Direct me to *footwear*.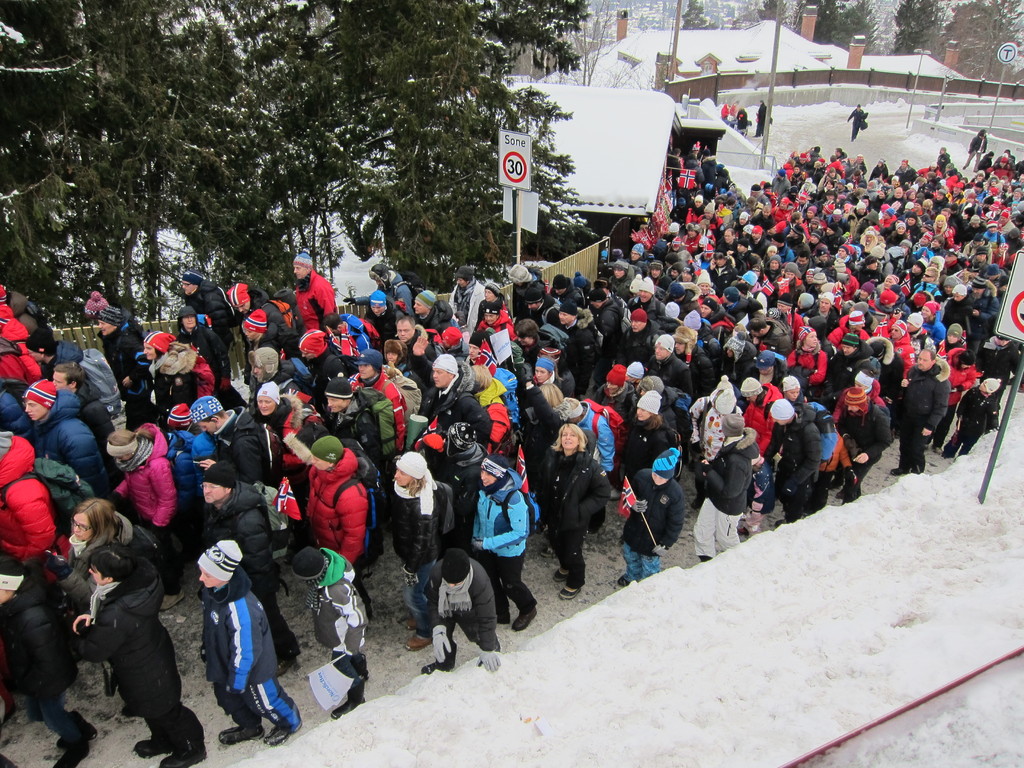
Direction: (x1=835, y1=490, x2=845, y2=498).
